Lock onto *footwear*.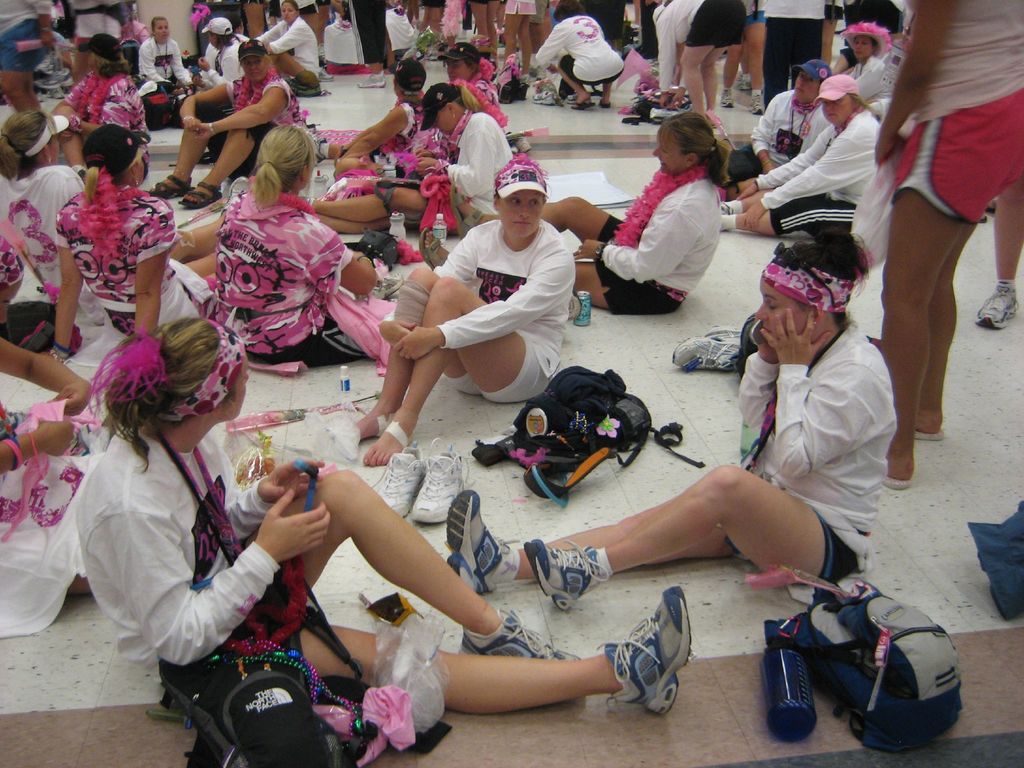
Locked: [left=179, top=183, right=228, bottom=205].
